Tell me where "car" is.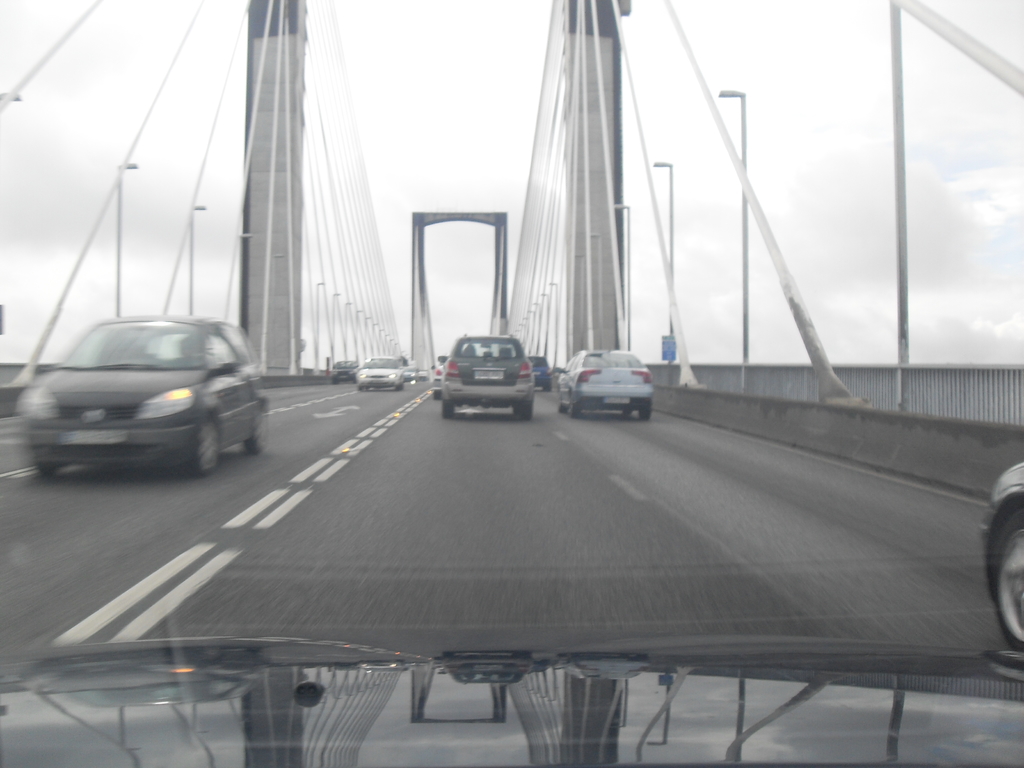
"car" is at {"left": 26, "top": 286, "right": 261, "bottom": 485}.
